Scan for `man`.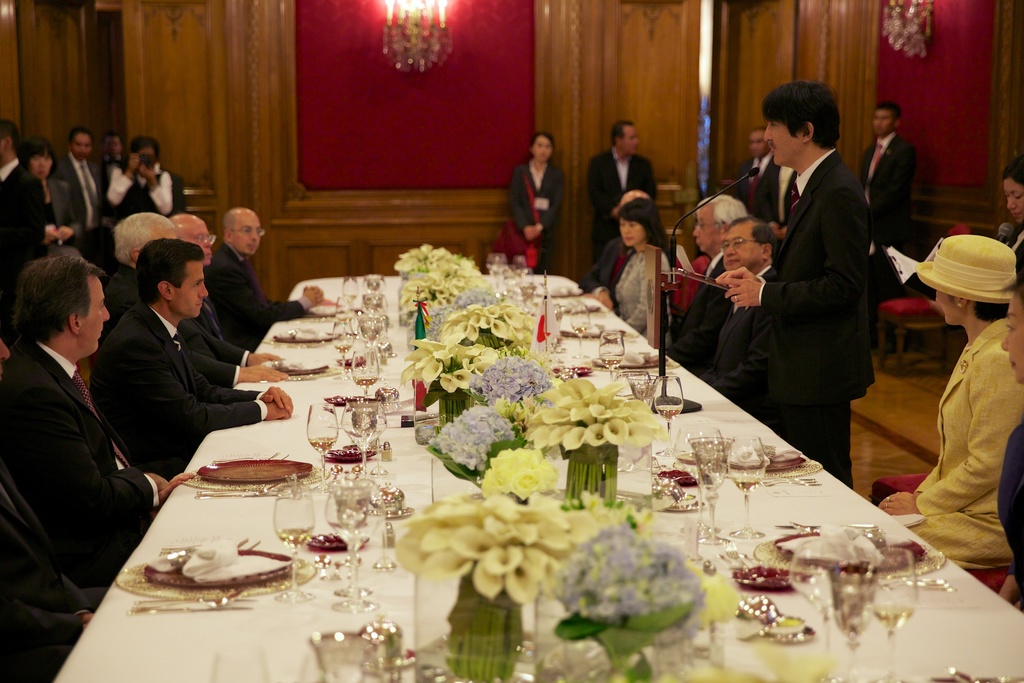
Scan result: bbox(53, 126, 104, 240).
